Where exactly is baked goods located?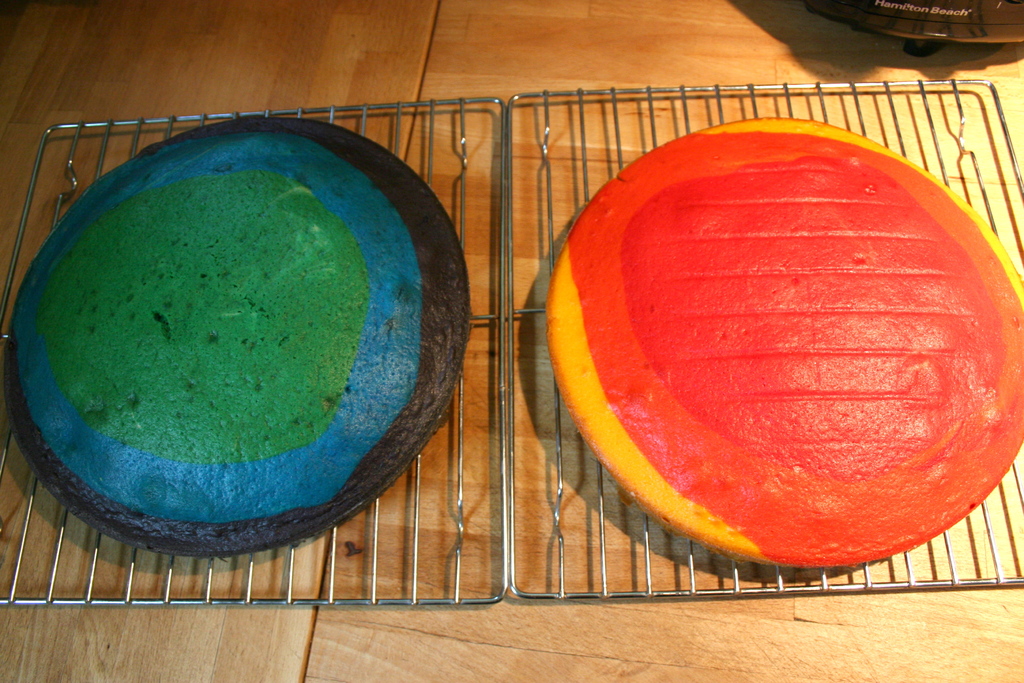
Its bounding box is <bbox>35, 135, 426, 560</bbox>.
